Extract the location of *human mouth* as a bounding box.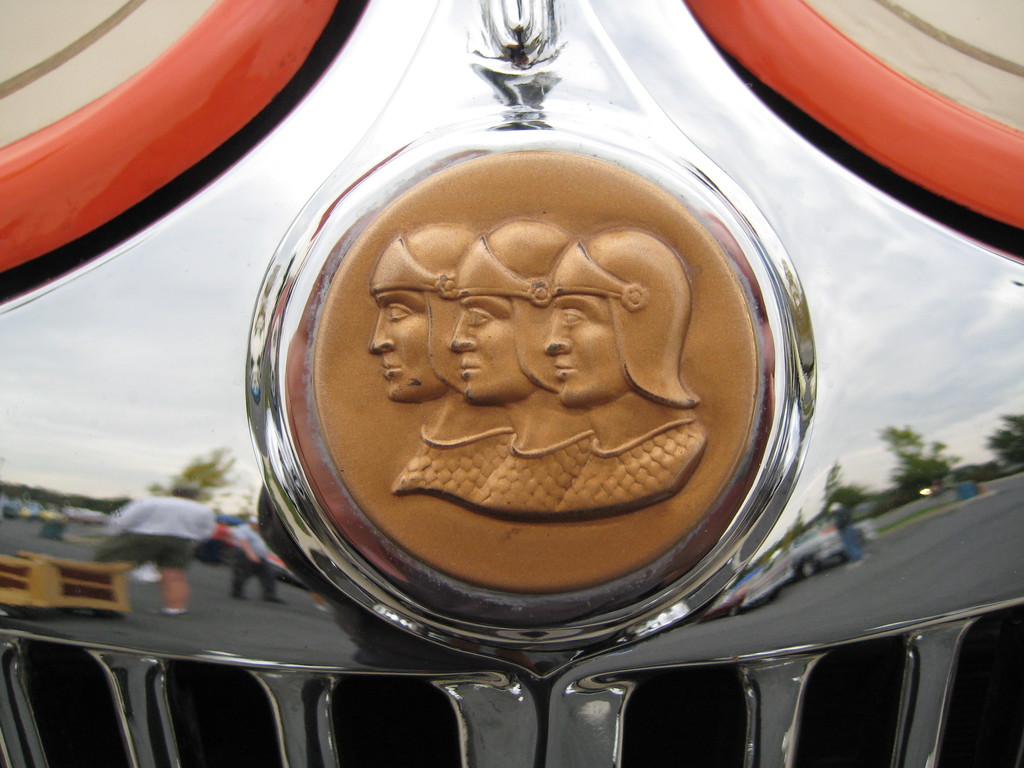
region(382, 360, 399, 380).
